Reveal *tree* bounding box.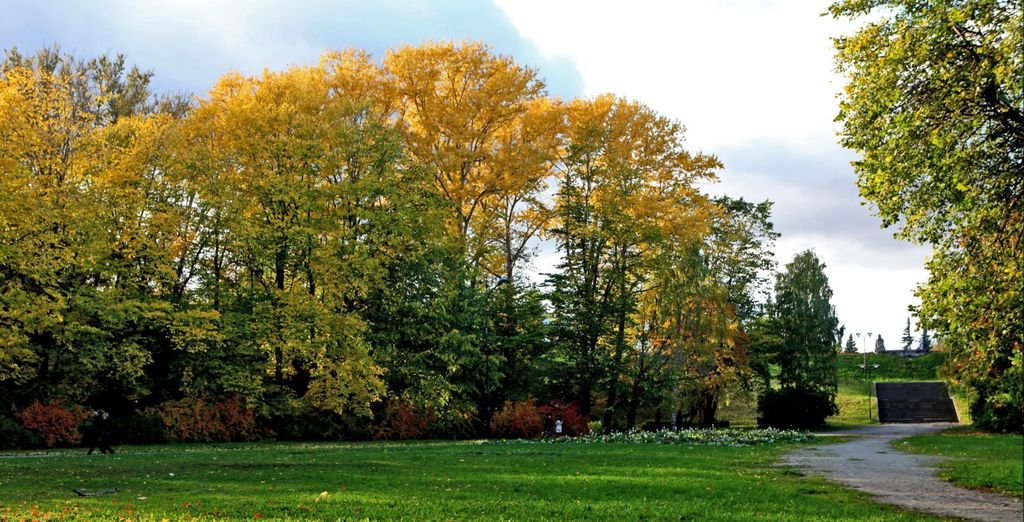
Revealed: select_region(914, 317, 934, 352).
